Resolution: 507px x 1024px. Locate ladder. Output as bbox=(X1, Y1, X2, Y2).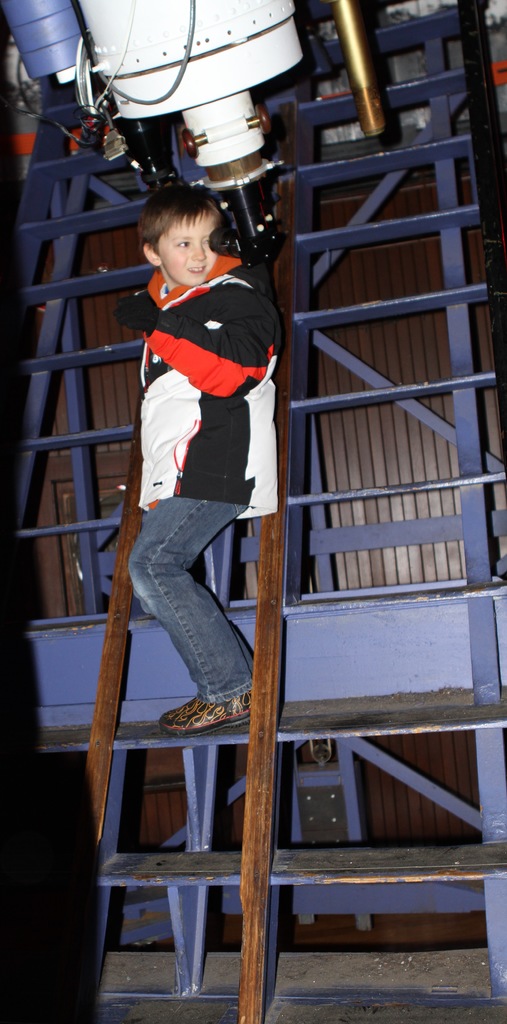
bbox=(36, 114, 319, 1022).
